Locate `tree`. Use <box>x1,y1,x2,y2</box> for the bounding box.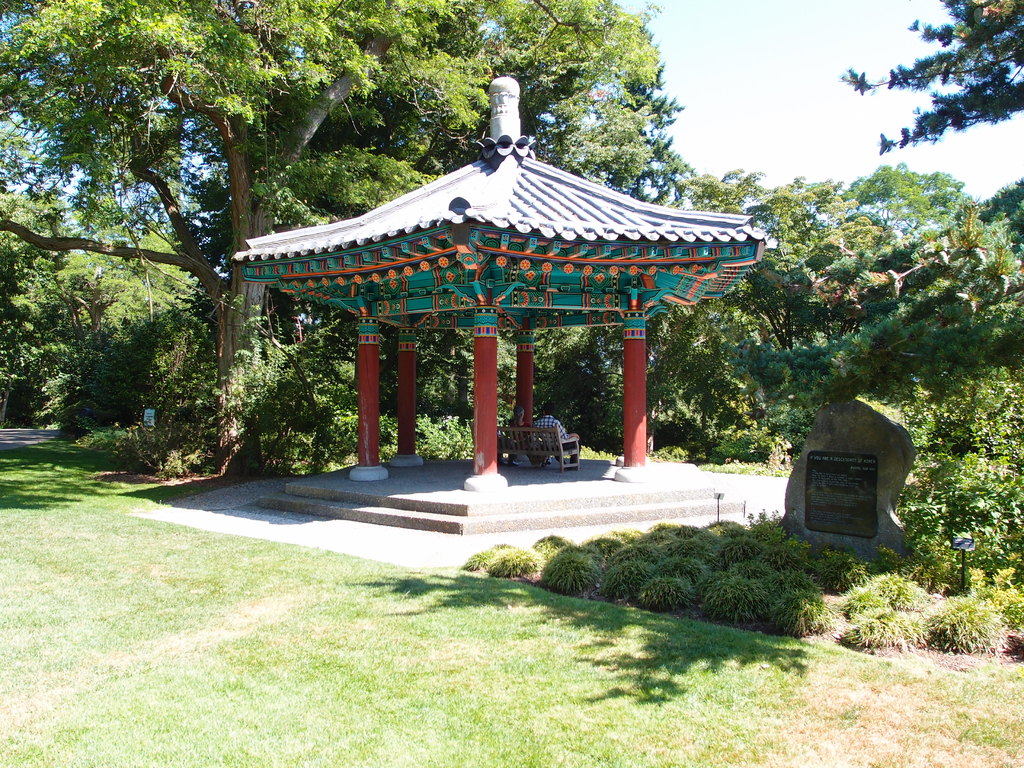
<box>901,193,1023,335</box>.
